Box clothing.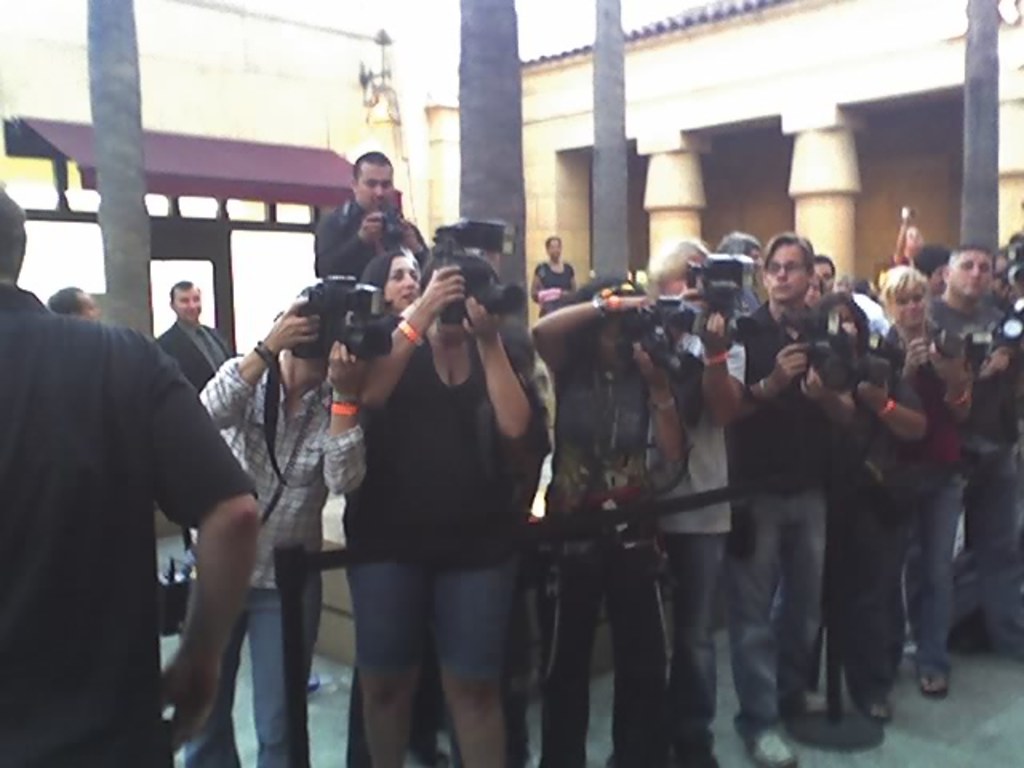
(x1=930, y1=290, x2=1022, y2=634).
